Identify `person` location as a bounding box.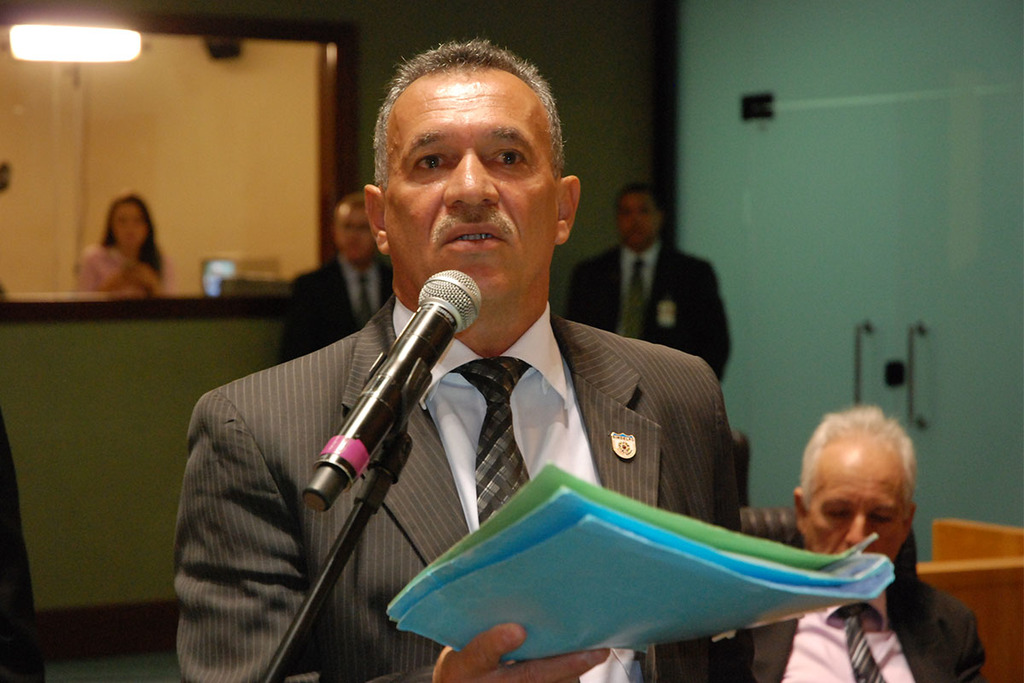
729 405 979 682.
